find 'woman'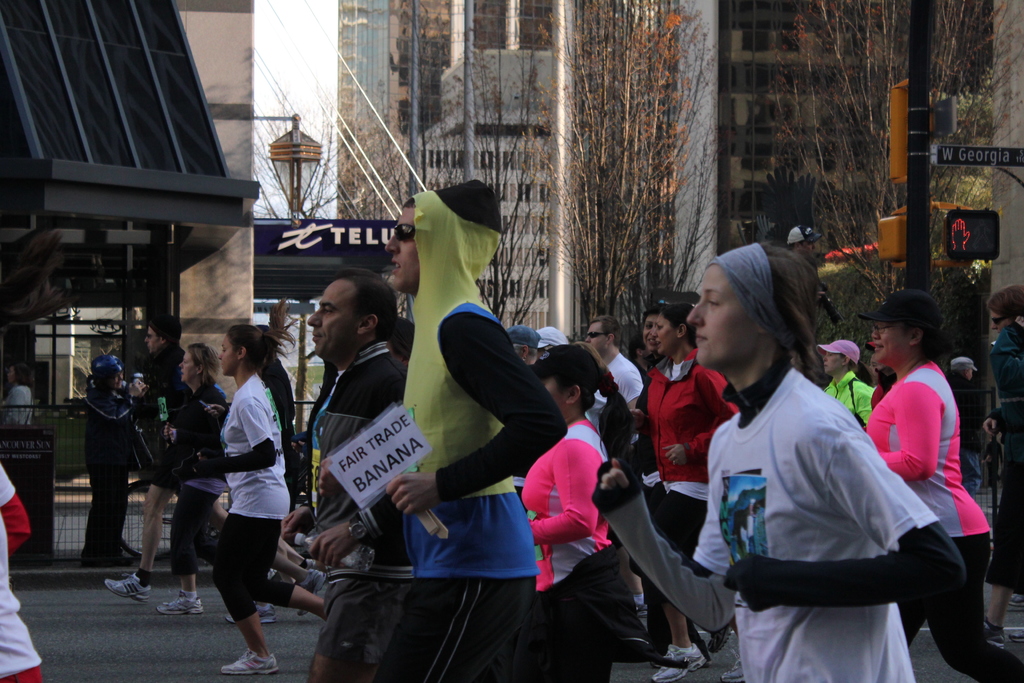
690:244:956:682
